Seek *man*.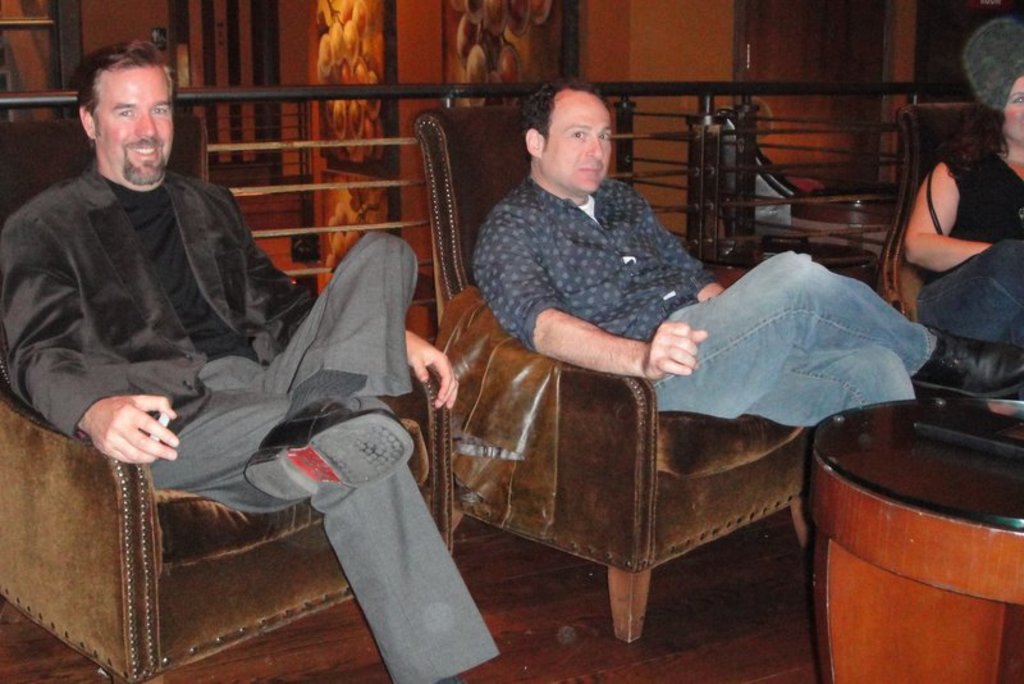
[0, 36, 513, 683].
